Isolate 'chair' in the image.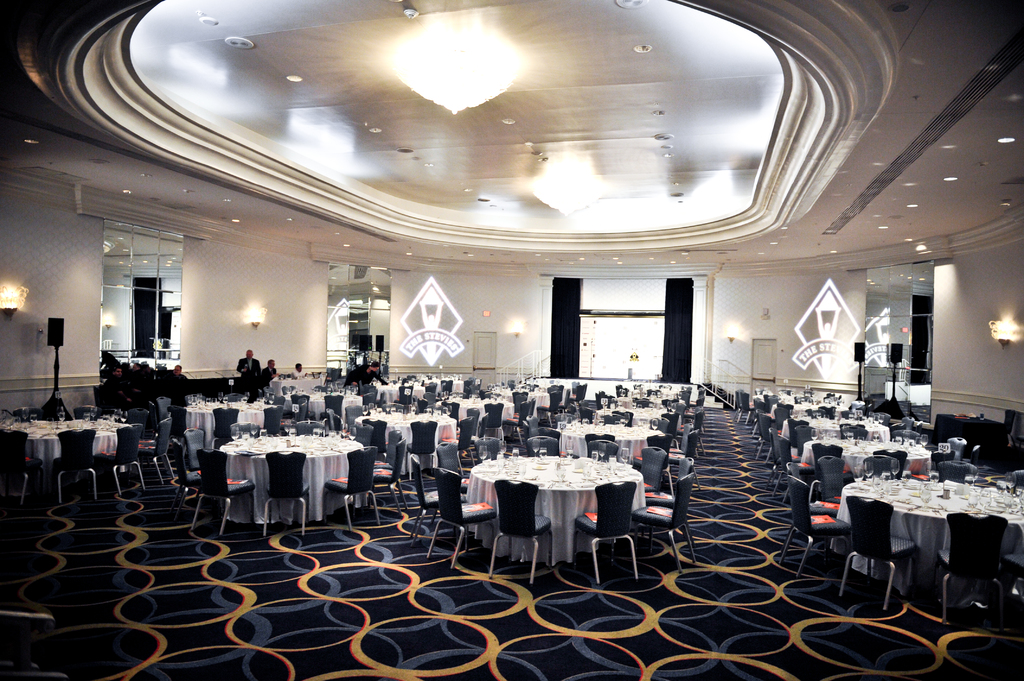
Isolated region: pyautogui.locateOnScreen(189, 454, 273, 550).
